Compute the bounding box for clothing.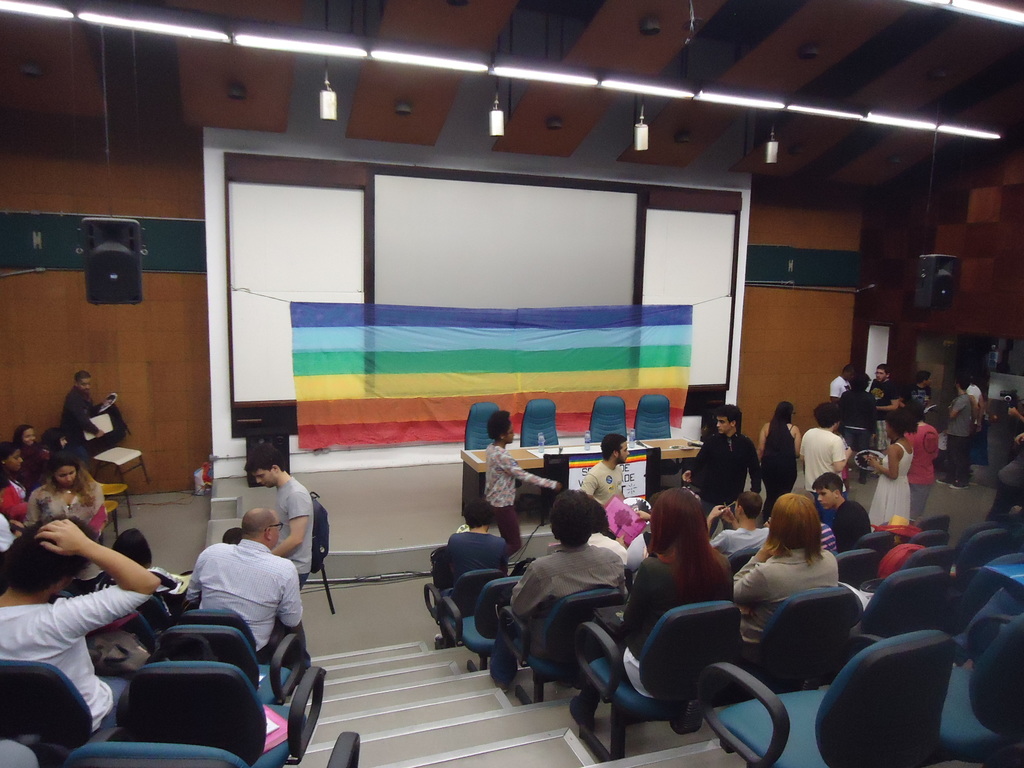
{"left": 866, "top": 371, "right": 903, "bottom": 428}.
